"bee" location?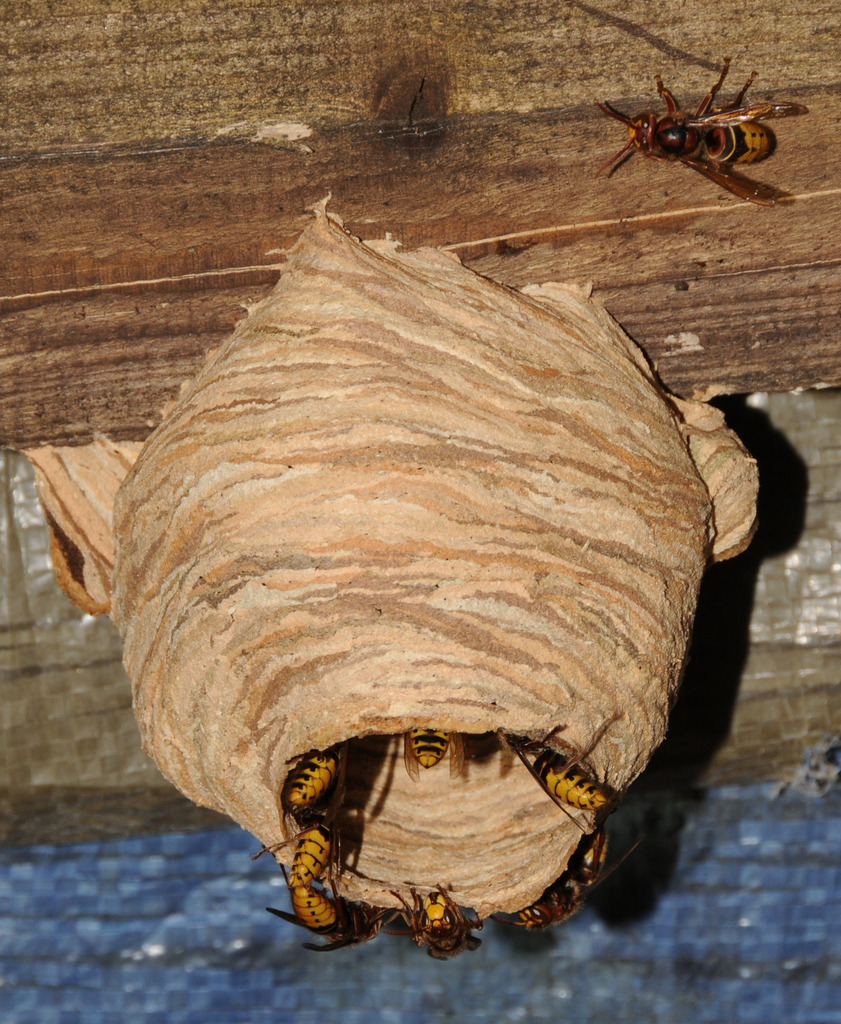
crop(395, 731, 468, 787)
